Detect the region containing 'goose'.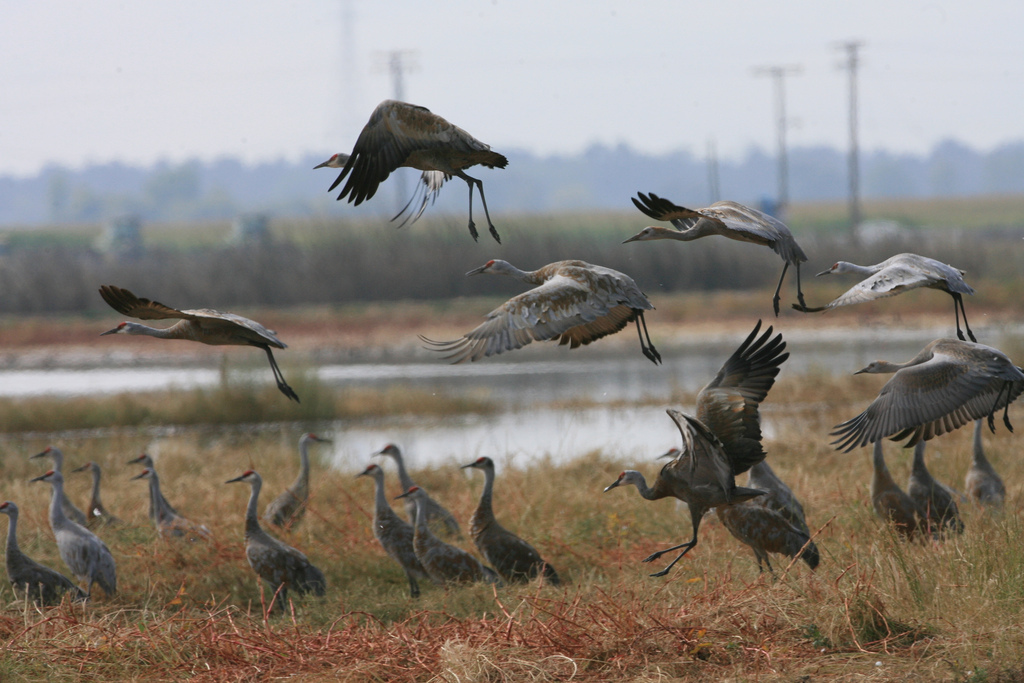
detection(229, 467, 328, 614).
